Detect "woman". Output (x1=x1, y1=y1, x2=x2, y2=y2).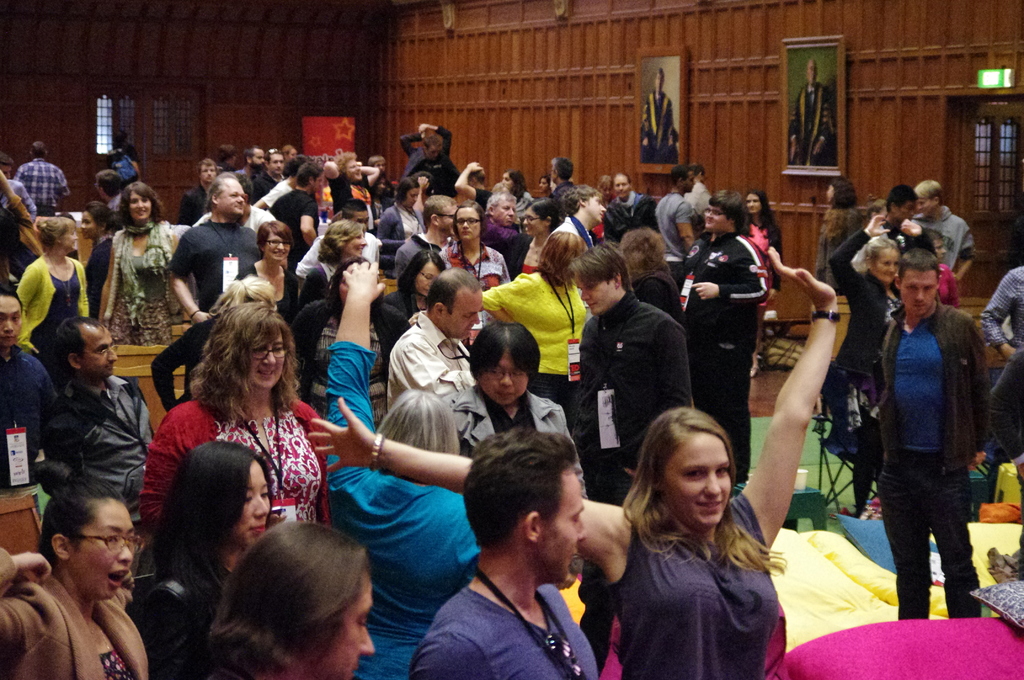
(x1=536, y1=173, x2=555, y2=199).
